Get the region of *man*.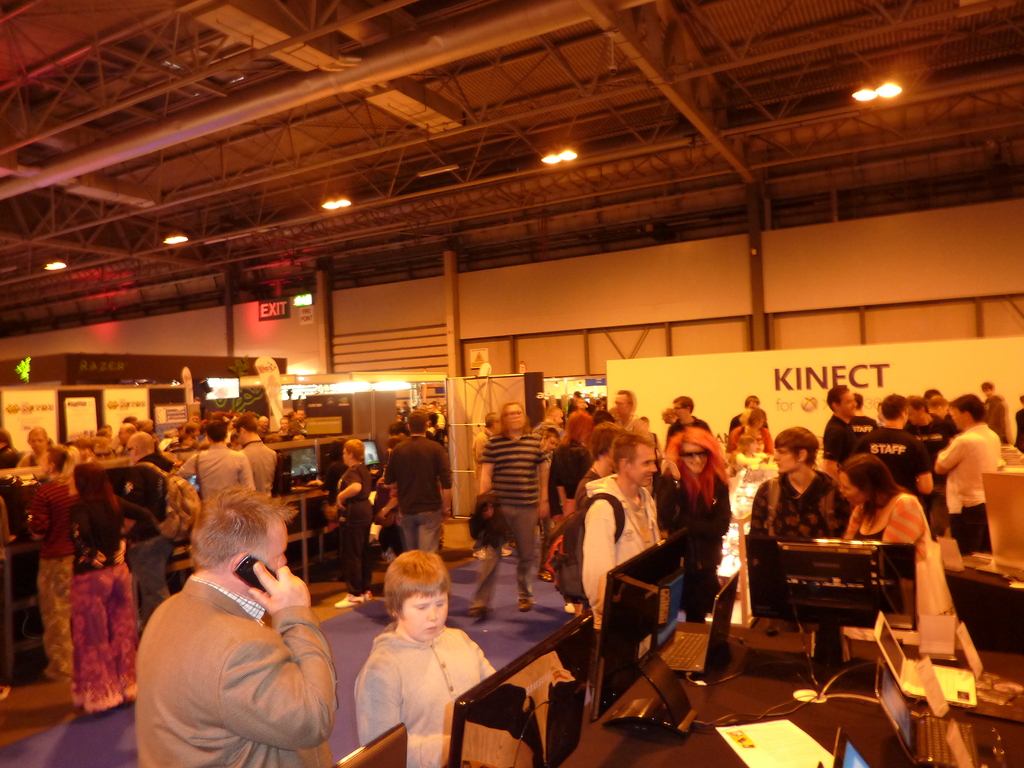
(919,399,961,438).
